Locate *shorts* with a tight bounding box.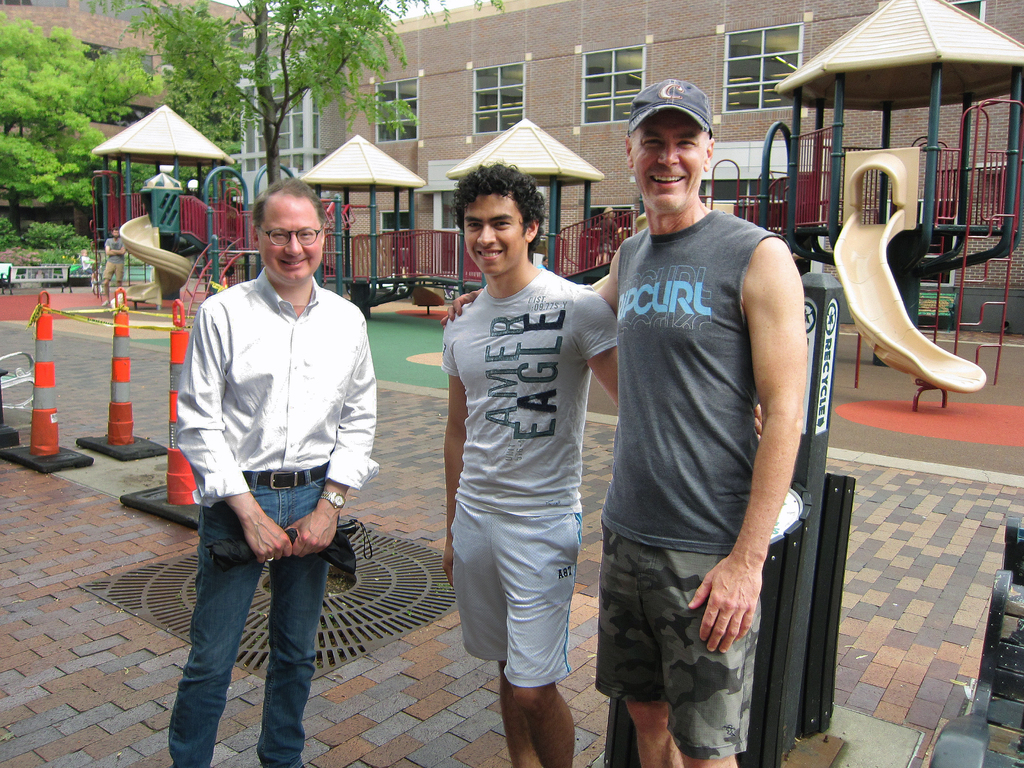
BBox(589, 553, 778, 717).
